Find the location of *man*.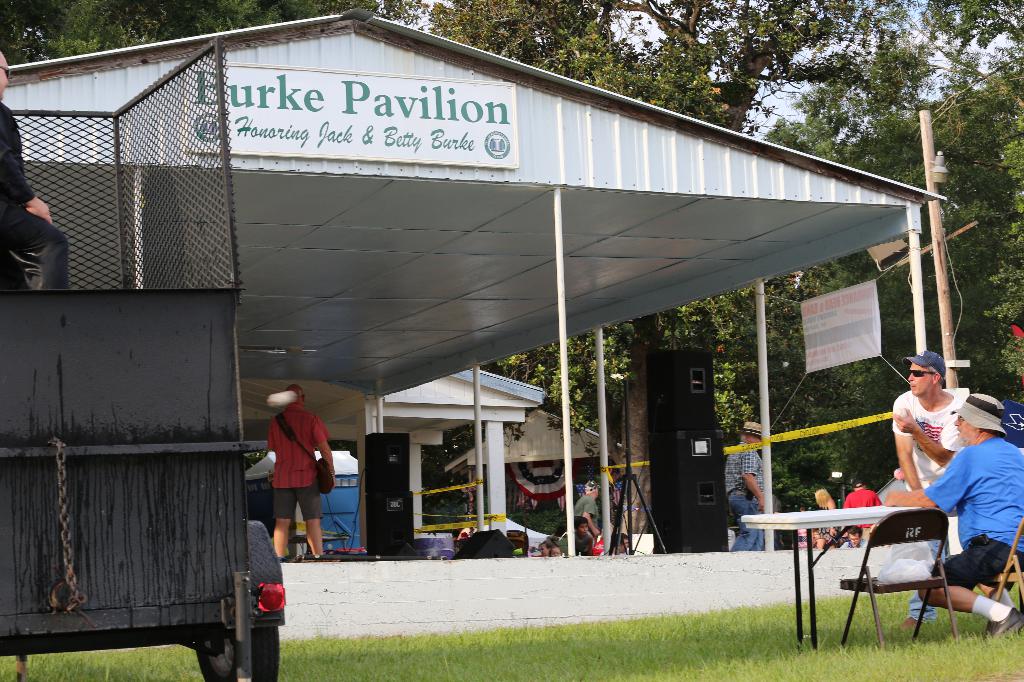
Location: pyautogui.locateOnScreen(723, 420, 772, 553).
